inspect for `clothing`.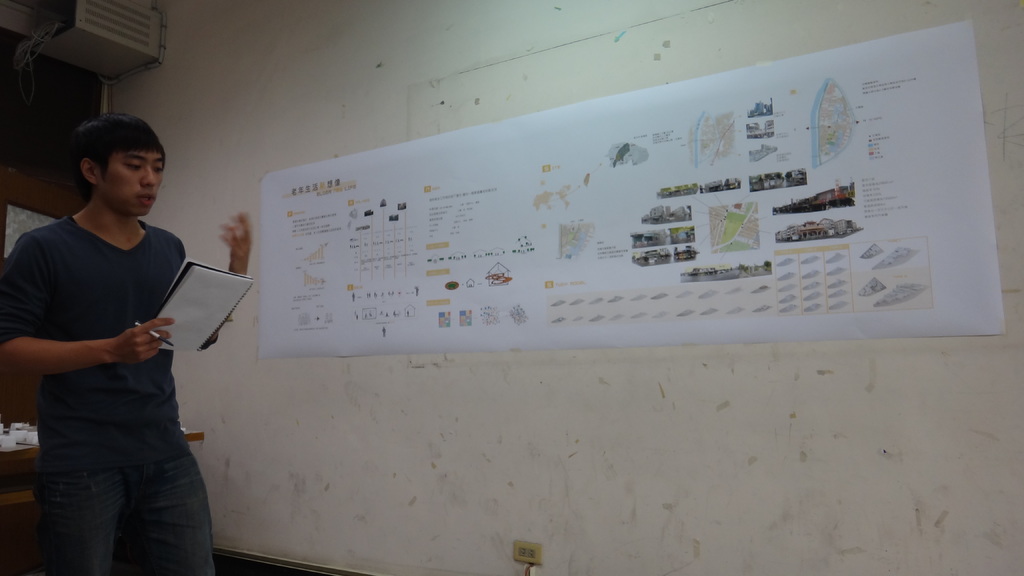
Inspection: Rect(0, 217, 219, 575).
